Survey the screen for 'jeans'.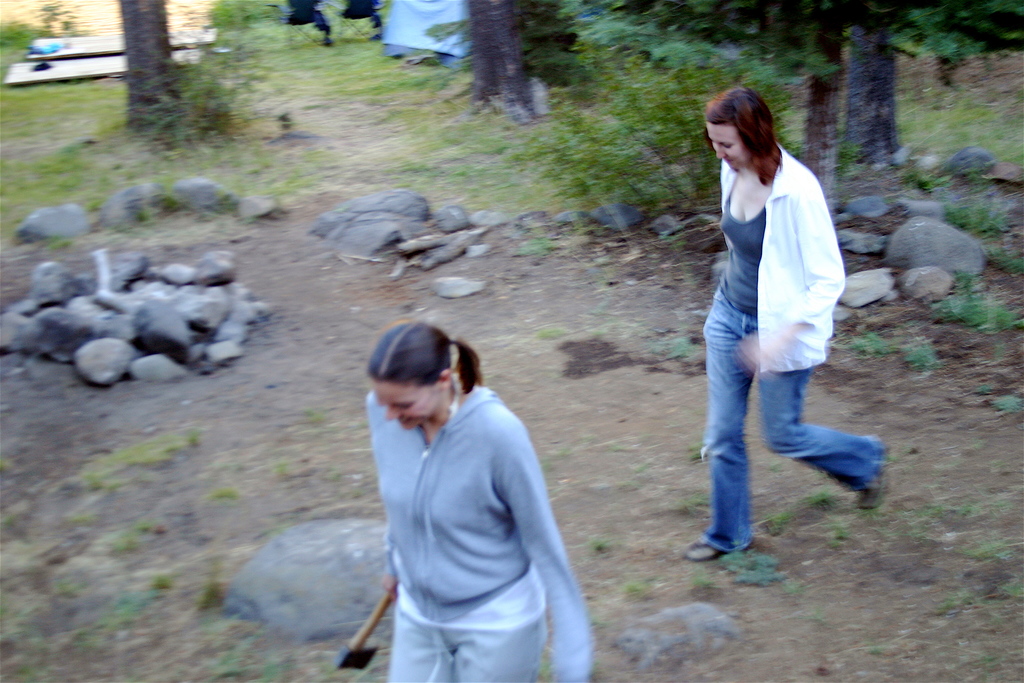
Survey found: [698,323,861,543].
